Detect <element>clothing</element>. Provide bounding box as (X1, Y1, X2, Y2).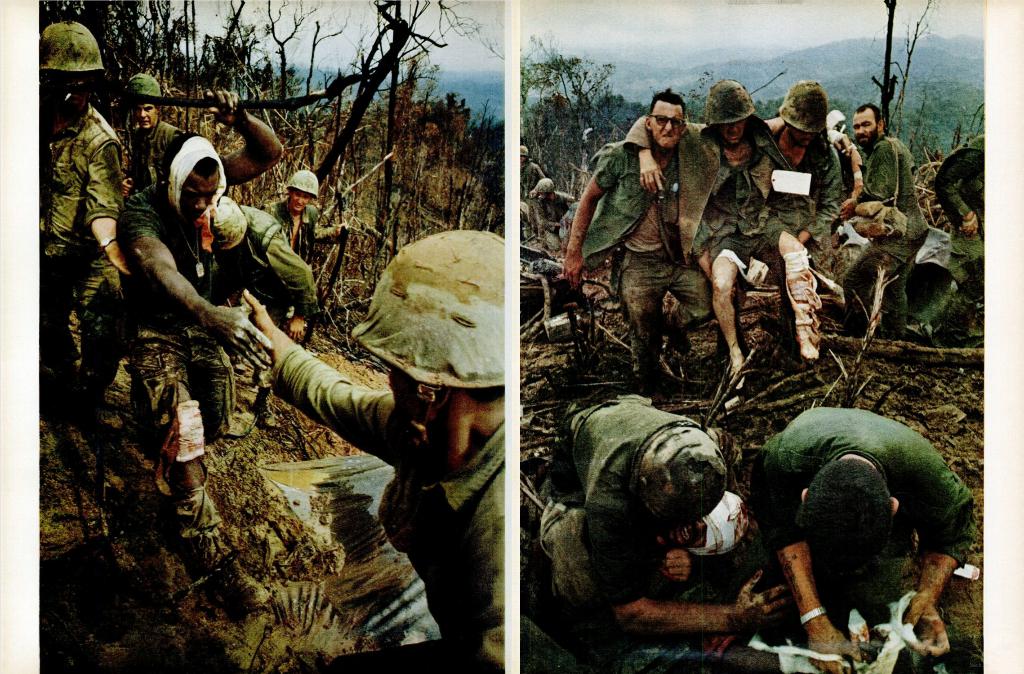
(863, 132, 926, 246).
